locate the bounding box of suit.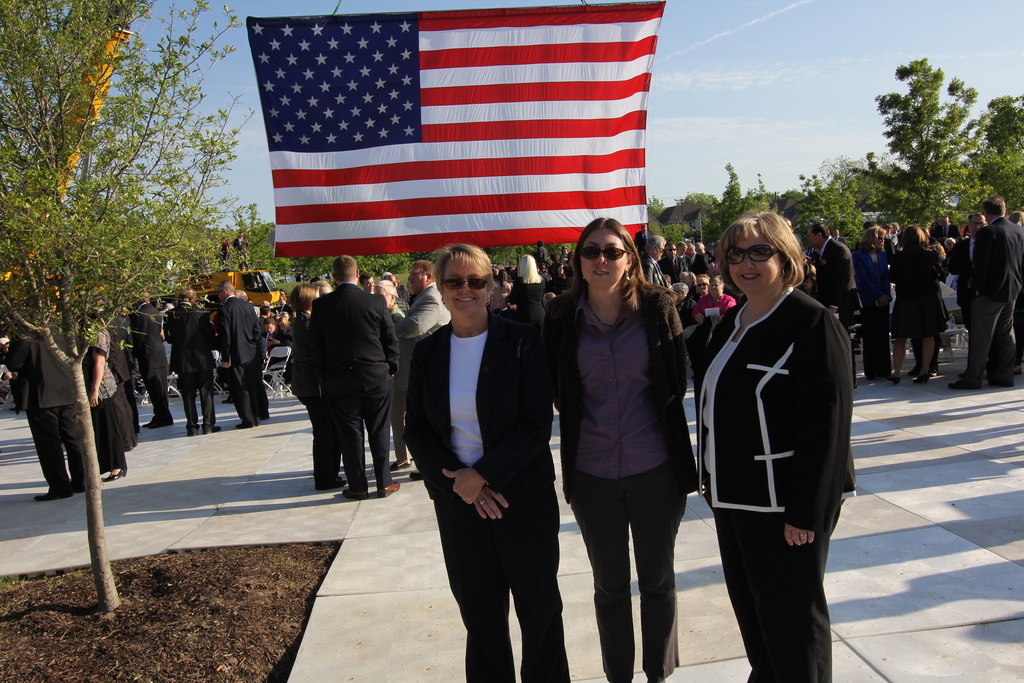
Bounding box: box=[161, 303, 214, 433].
